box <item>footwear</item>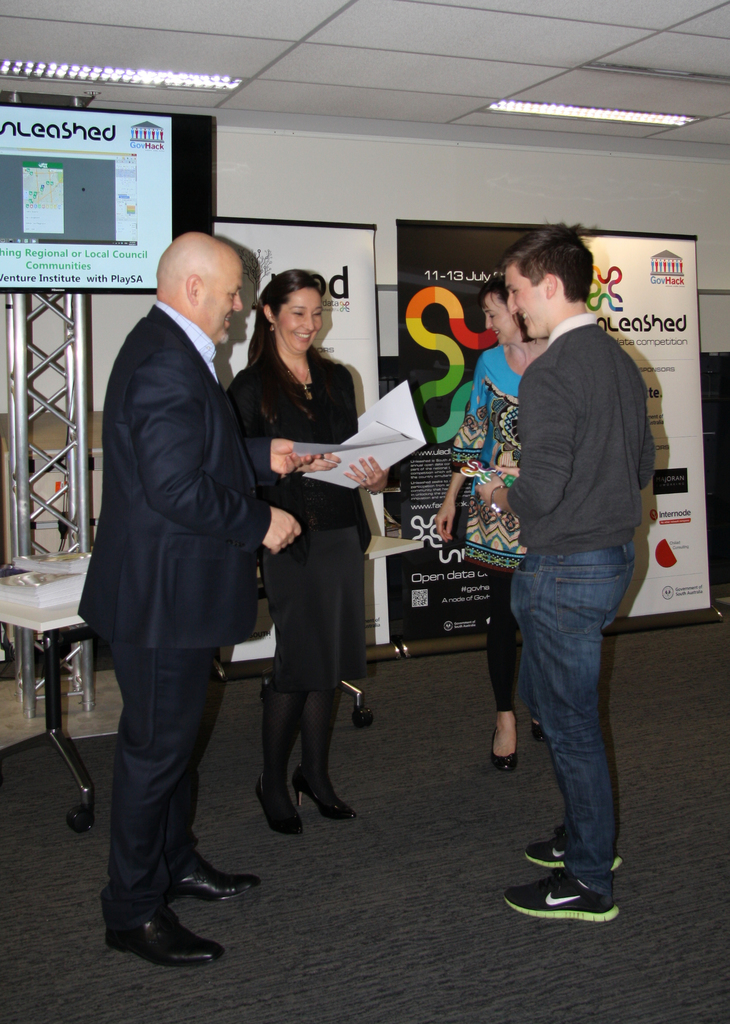
bbox=(530, 722, 545, 743)
